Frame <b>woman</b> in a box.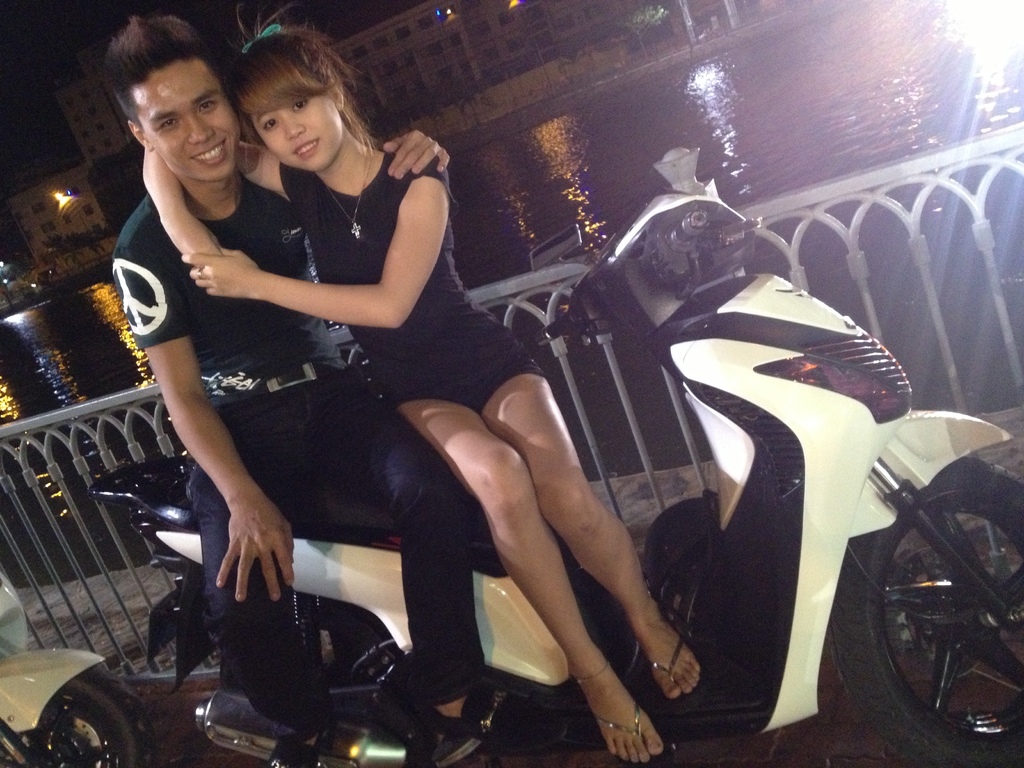
Rect(143, 1, 700, 767).
